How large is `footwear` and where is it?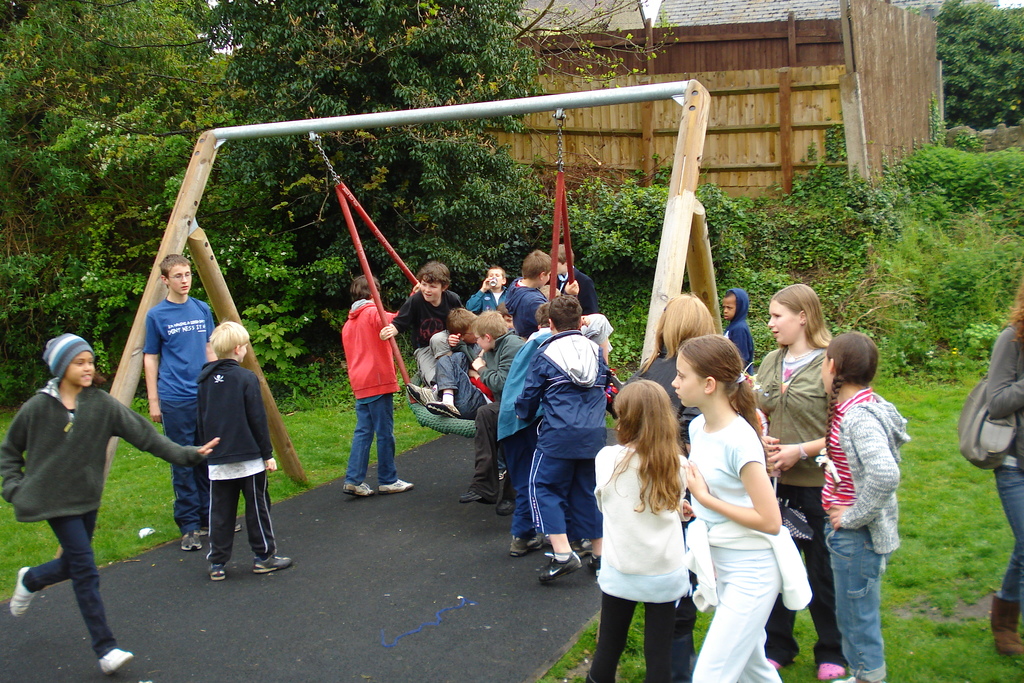
Bounding box: 404,380,433,405.
